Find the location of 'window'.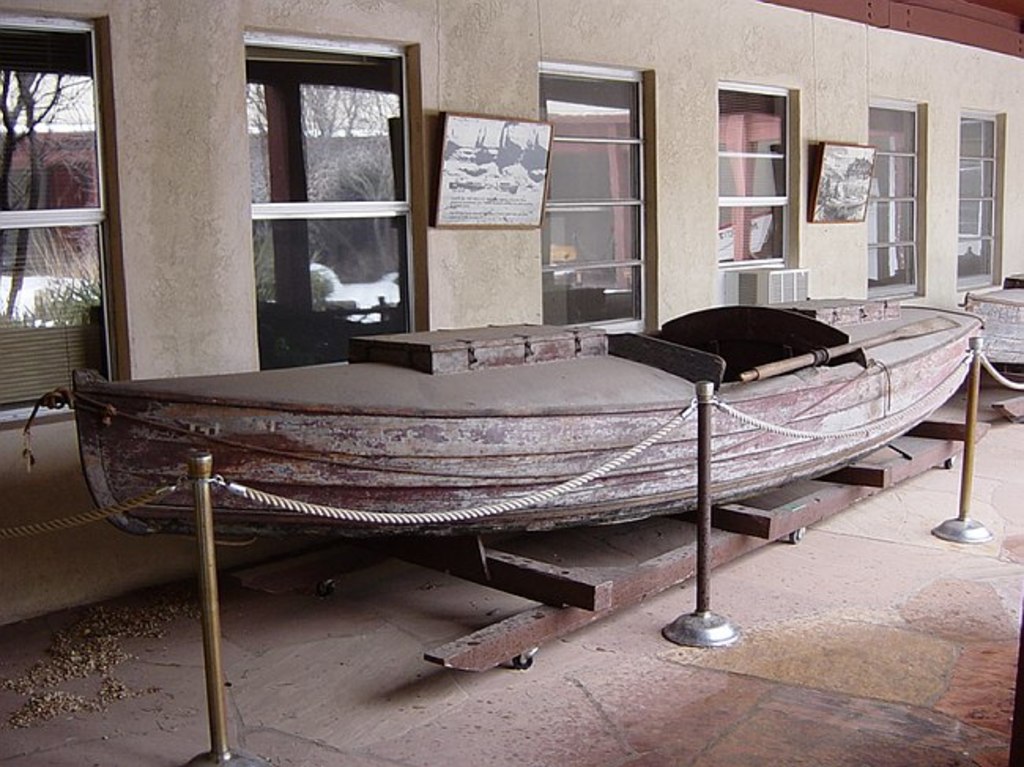
Location: 695,71,816,304.
